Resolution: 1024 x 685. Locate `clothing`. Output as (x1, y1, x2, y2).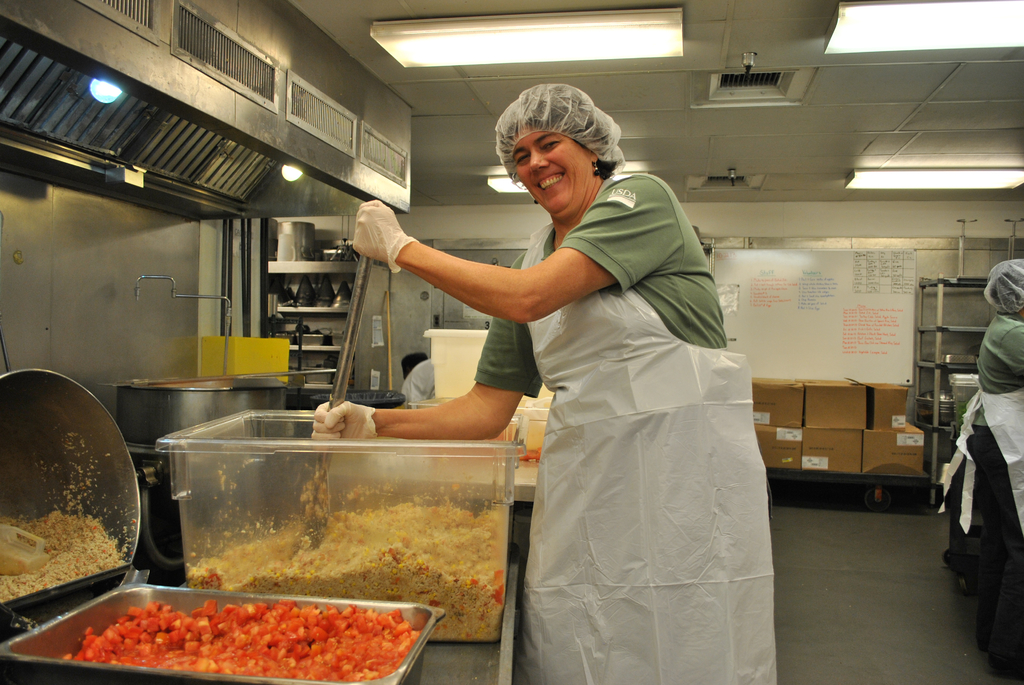
(937, 310, 1023, 667).
